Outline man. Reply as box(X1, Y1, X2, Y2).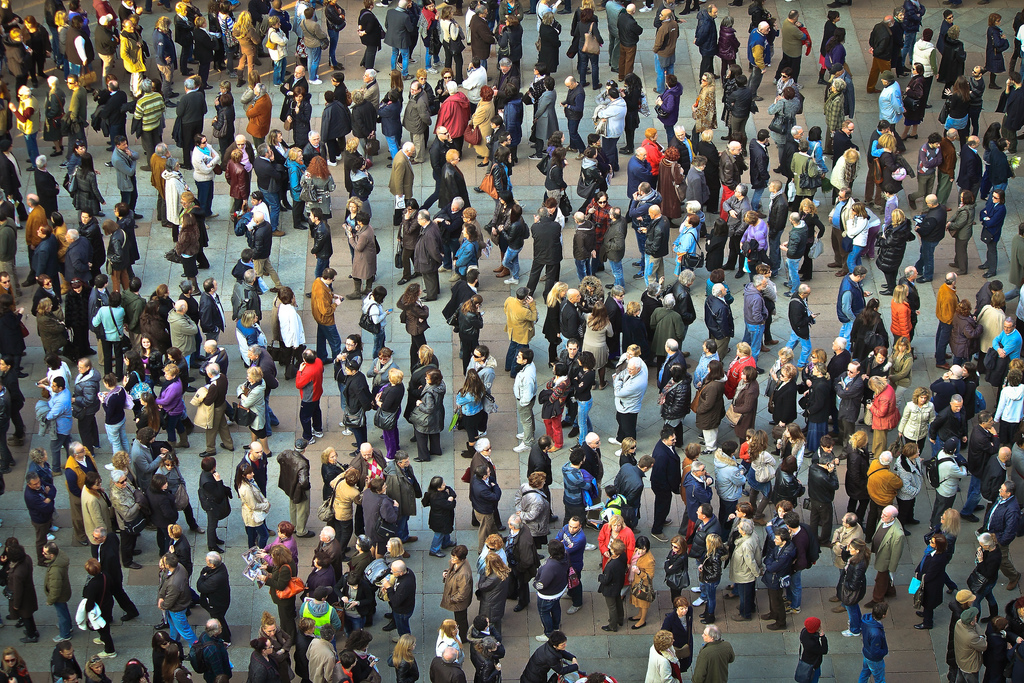
box(572, 211, 597, 287).
